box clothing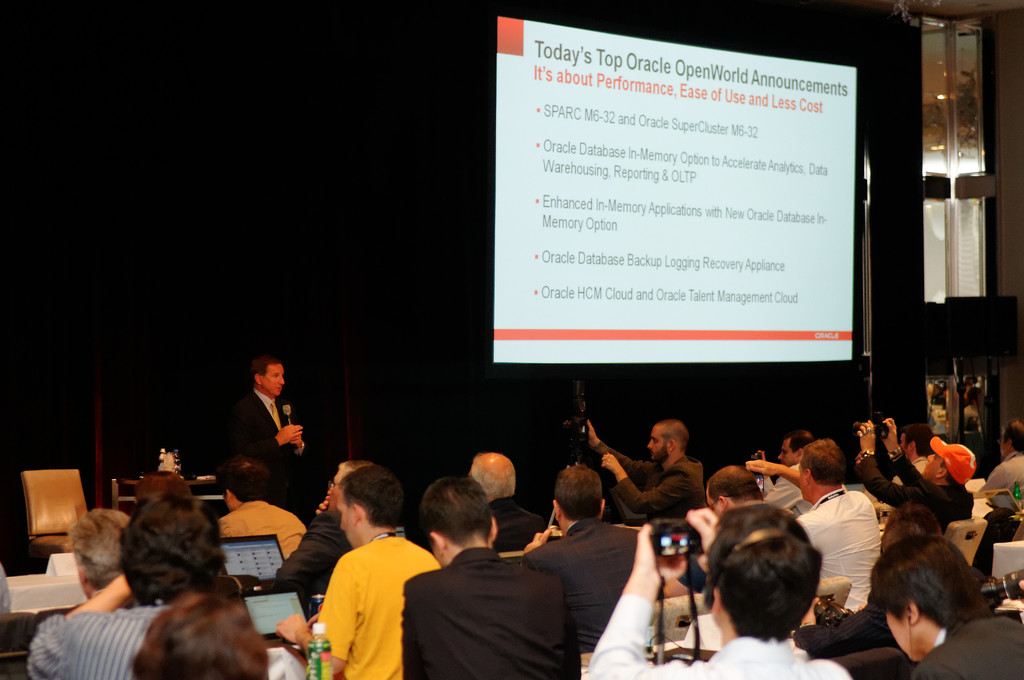
left=26, top=597, right=169, bottom=679
